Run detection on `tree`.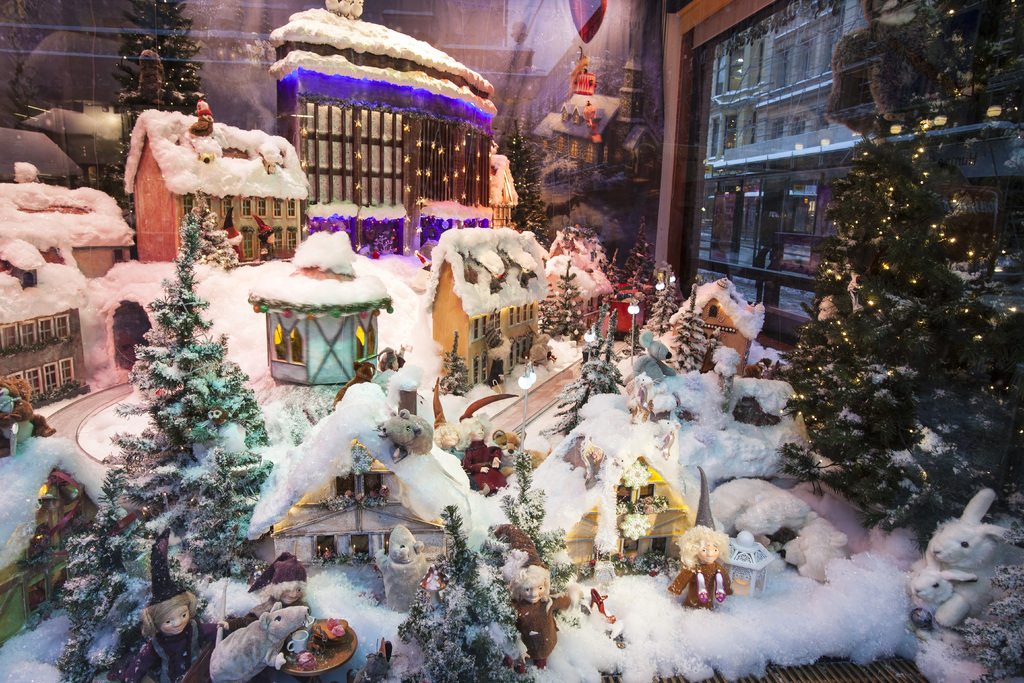
Result: select_region(497, 124, 556, 248).
